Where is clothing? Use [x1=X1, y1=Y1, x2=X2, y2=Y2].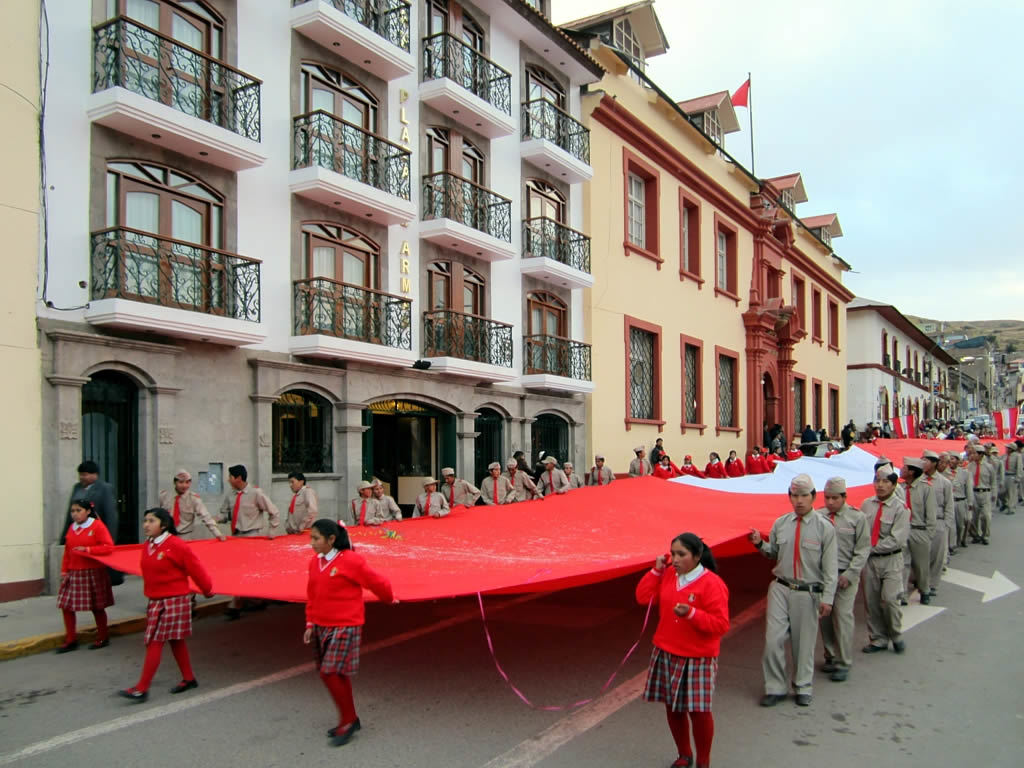
[x1=643, y1=566, x2=732, y2=725].
